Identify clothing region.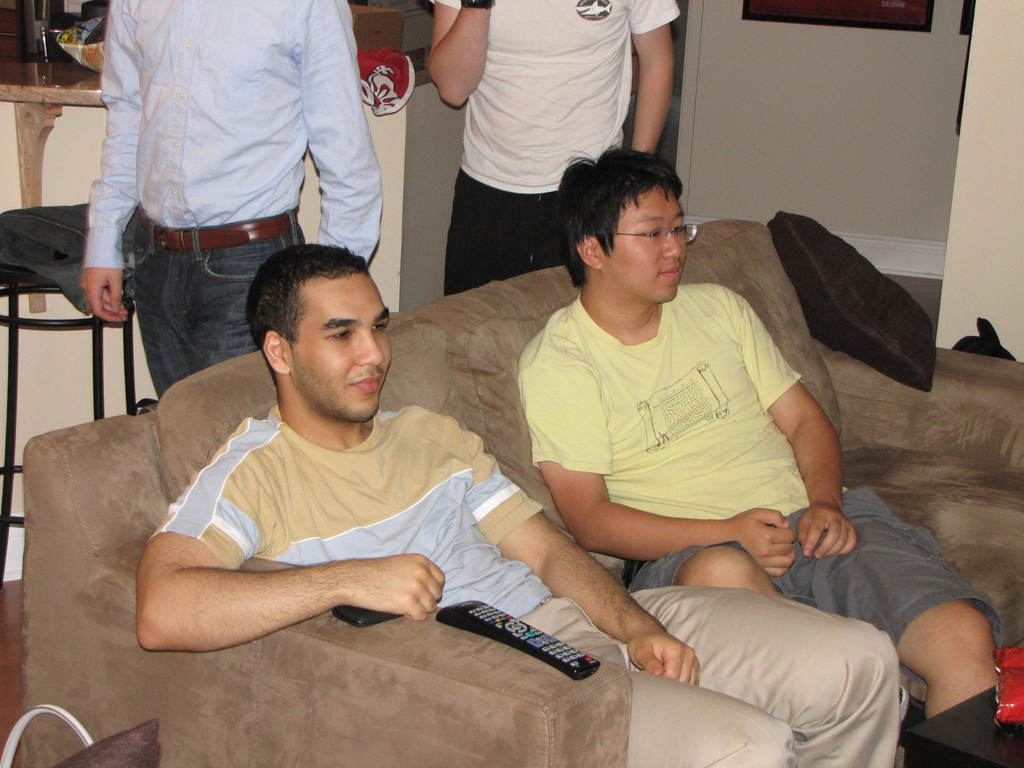
Region: box=[129, 227, 309, 405].
